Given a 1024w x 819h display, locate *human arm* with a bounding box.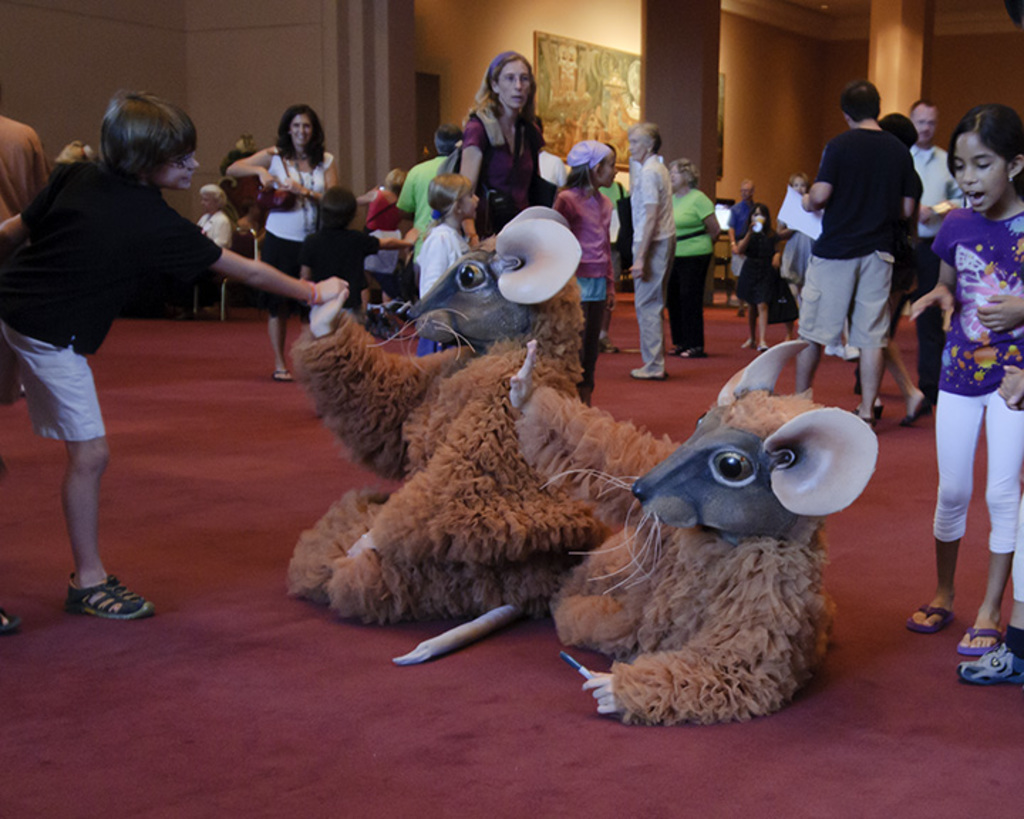
Located: 910 209 960 327.
